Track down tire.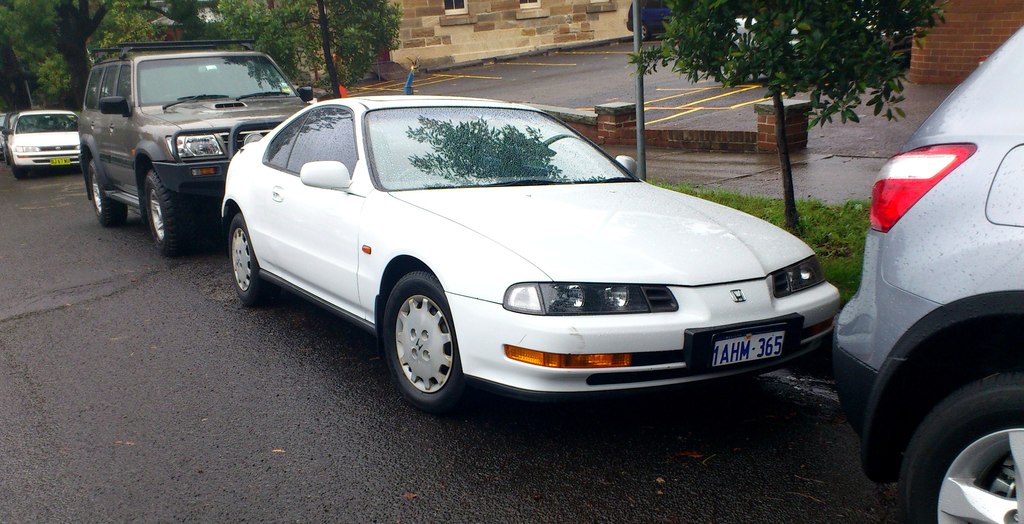
Tracked to pyautogui.locateOnScreen(86, 162, 126, 231).
